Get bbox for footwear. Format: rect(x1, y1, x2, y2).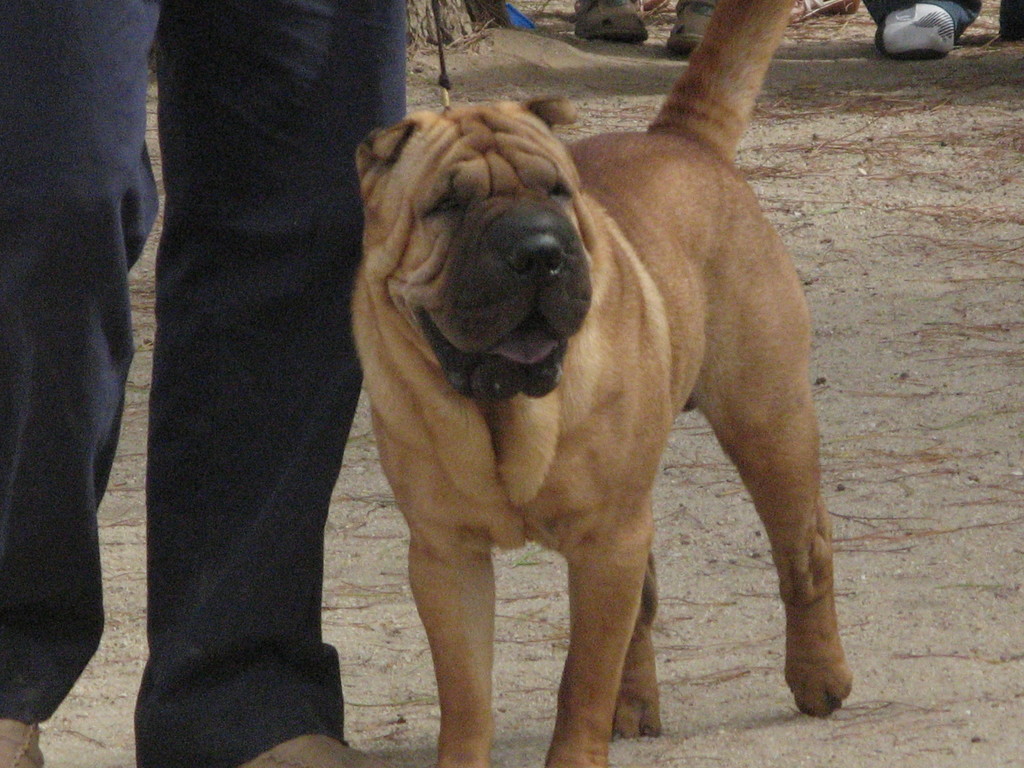
rect(668, 3, 711, 51).
